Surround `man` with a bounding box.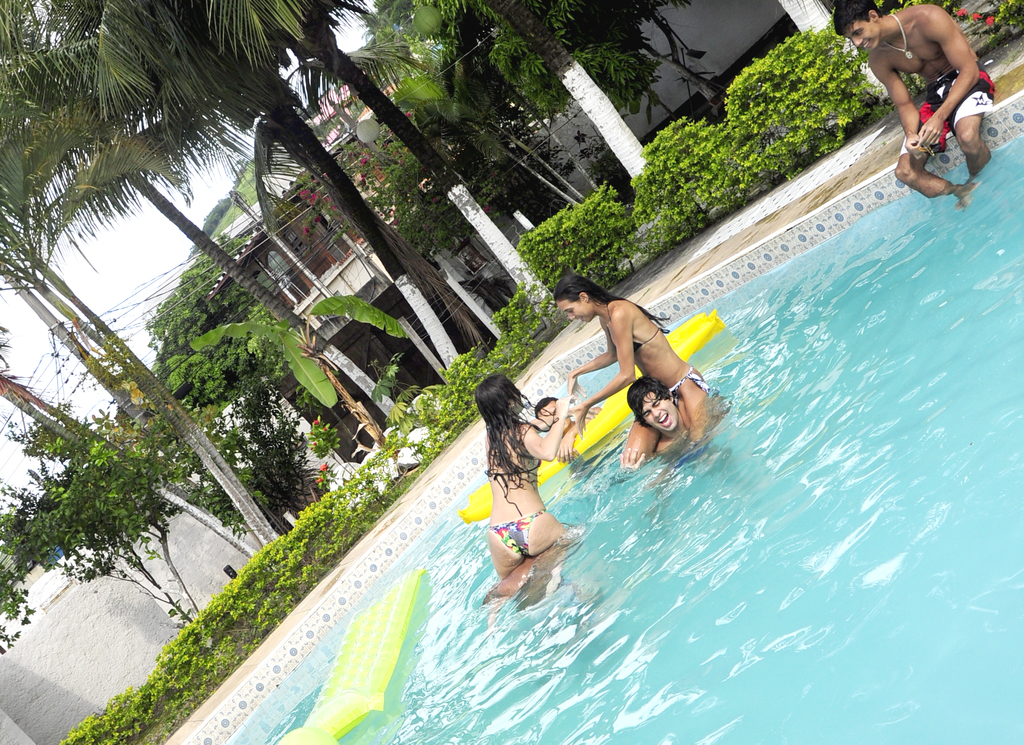
BBox(619, 375, 725, 464).
